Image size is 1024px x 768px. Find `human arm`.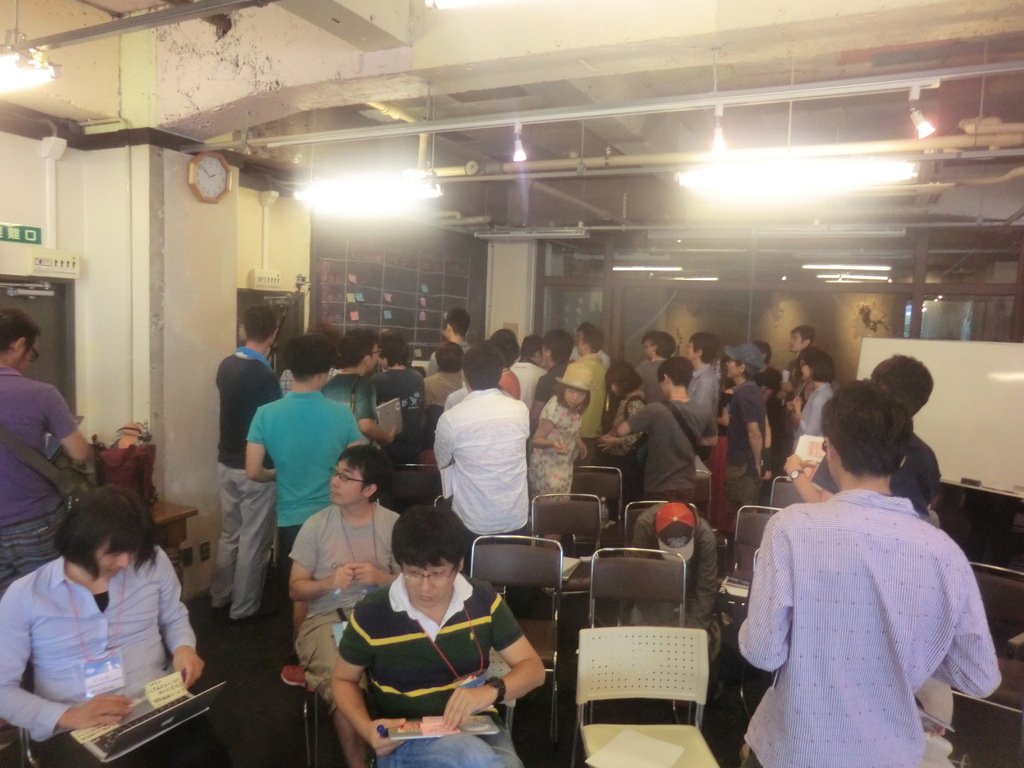
x1=941 y1=556 x2=1005 y2=698.
